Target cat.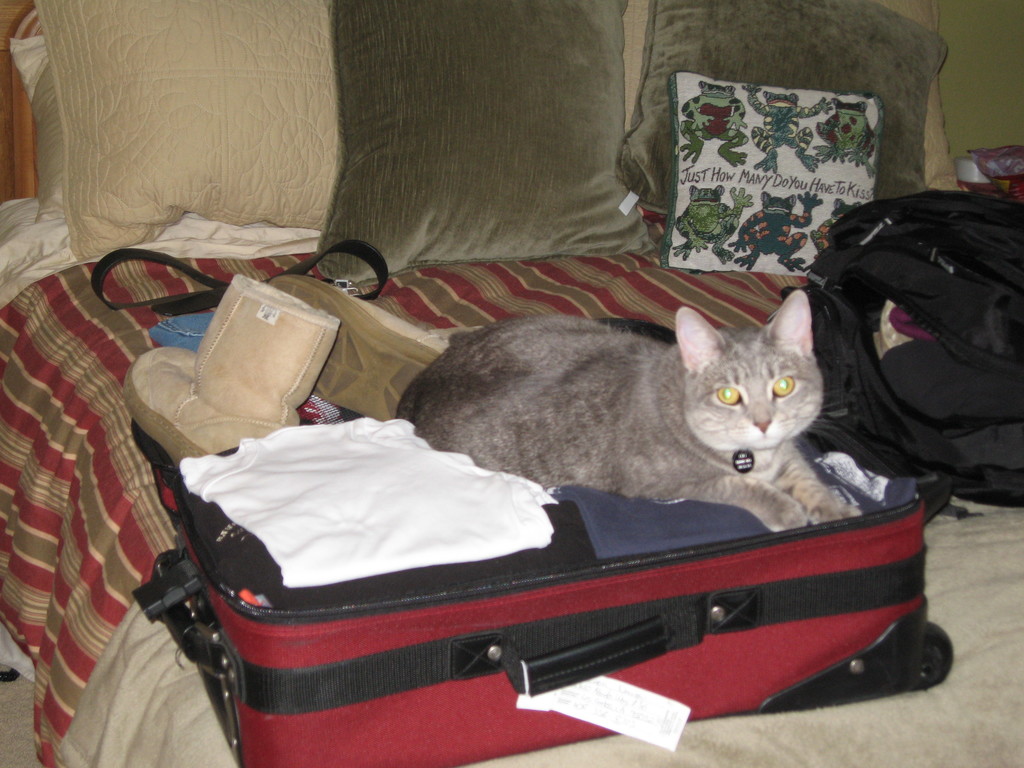
Target region: [x1=387, y1=283, x2=868, y2=538].
